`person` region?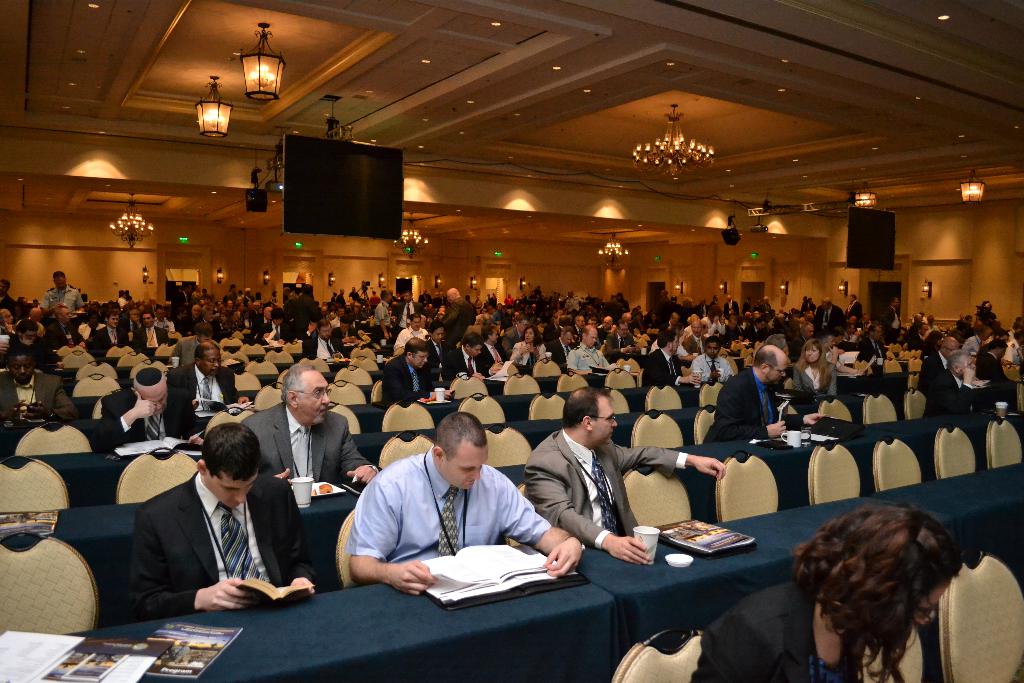
[816, 297, 846, 334]
